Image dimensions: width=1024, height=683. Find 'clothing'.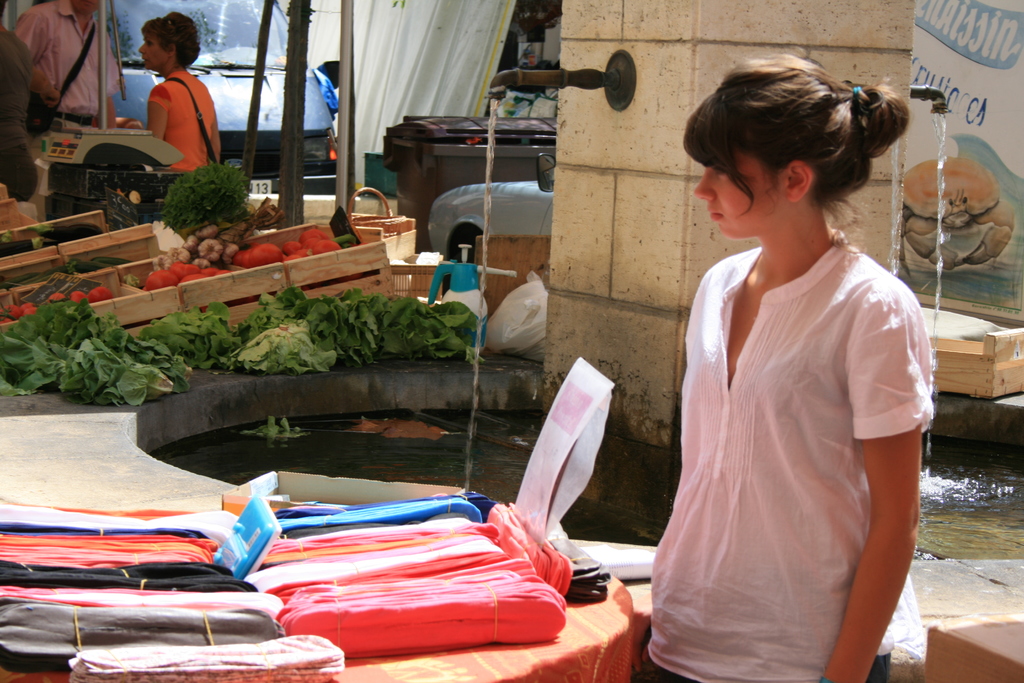
bbox=(3, 0, 124, 126).
